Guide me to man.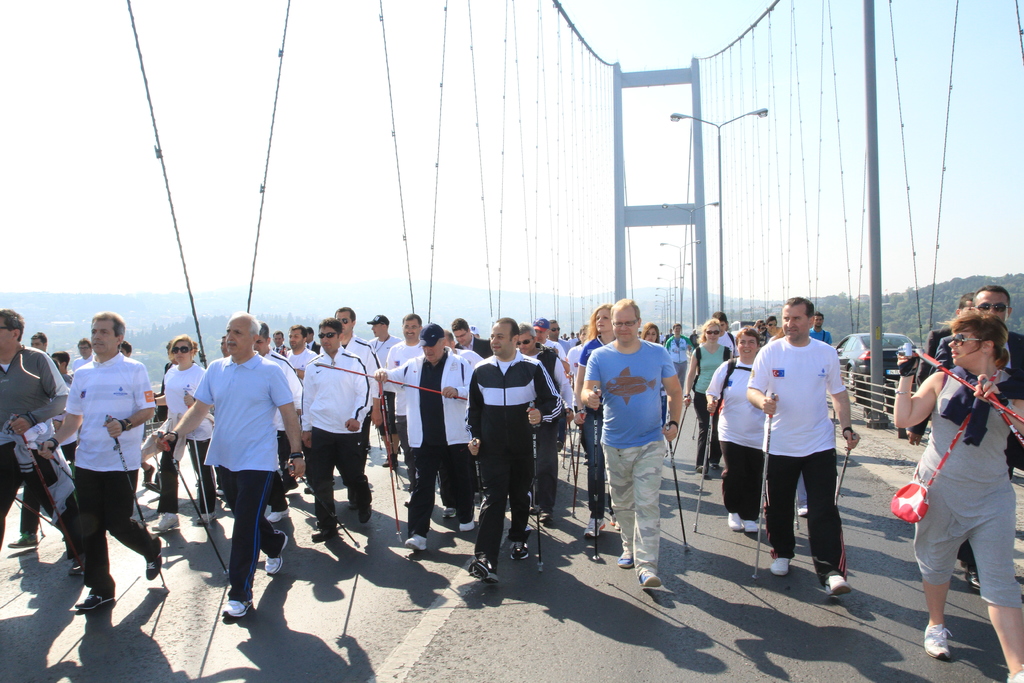
Guidance: {"left": 385, "top": 313, "right": 429, "bottom": 511}.
